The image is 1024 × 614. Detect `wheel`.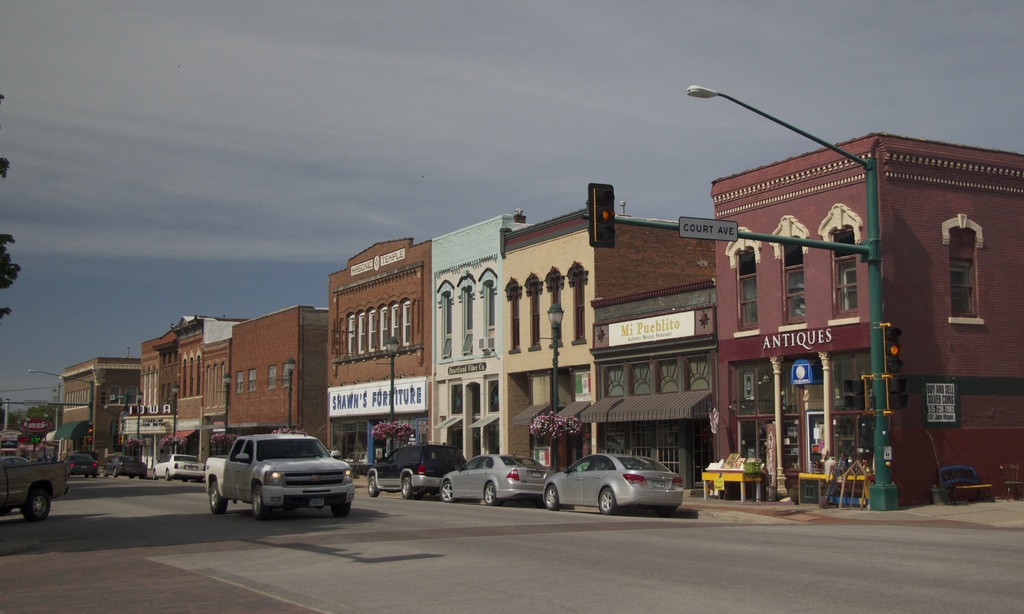
Detection: x1=154 y1=469 x2=156 y2=478.
